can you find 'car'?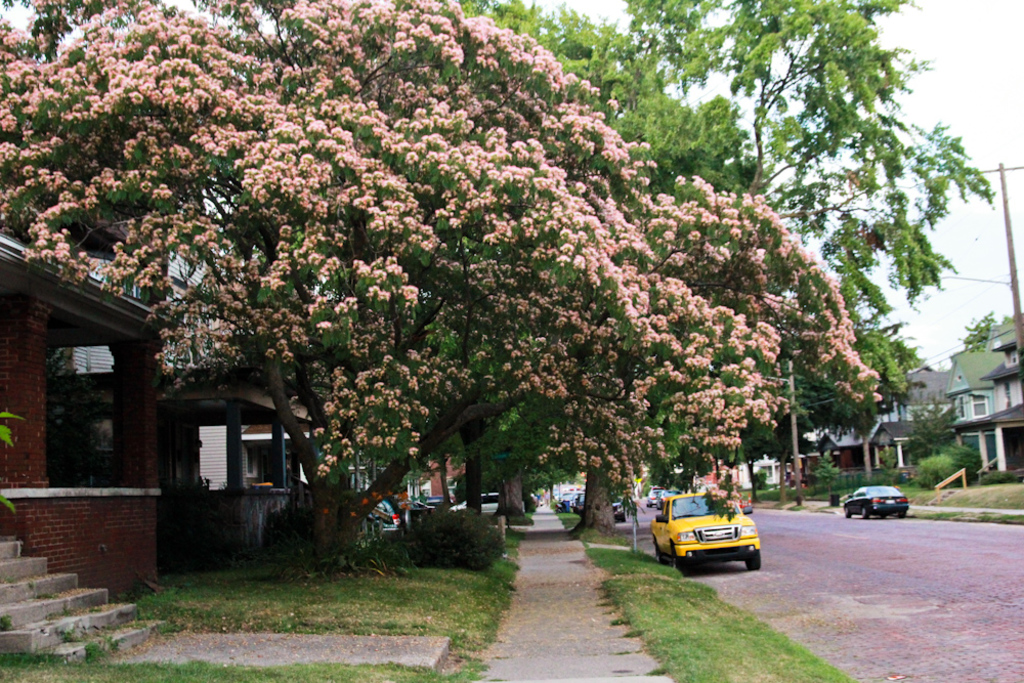
Yes, bounding box: {"left": 614, "top": 496, "right": 625, "bottom": 520}.
